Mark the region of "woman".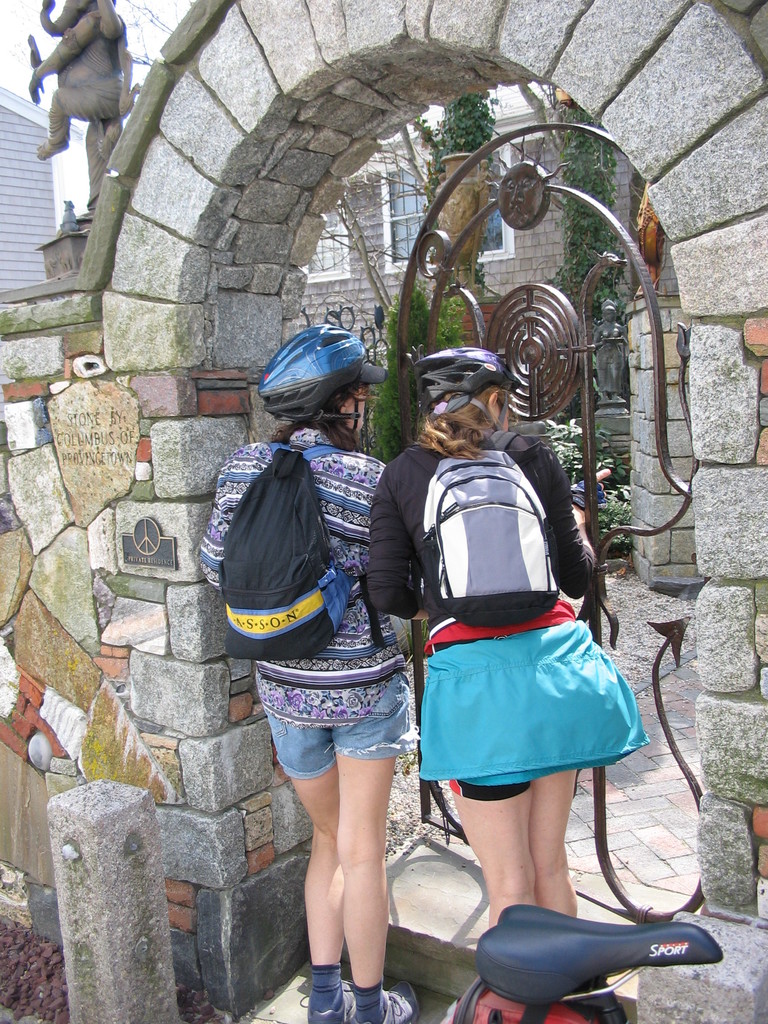
Region: x1=379 y1=378 x2=648 y2=941.
